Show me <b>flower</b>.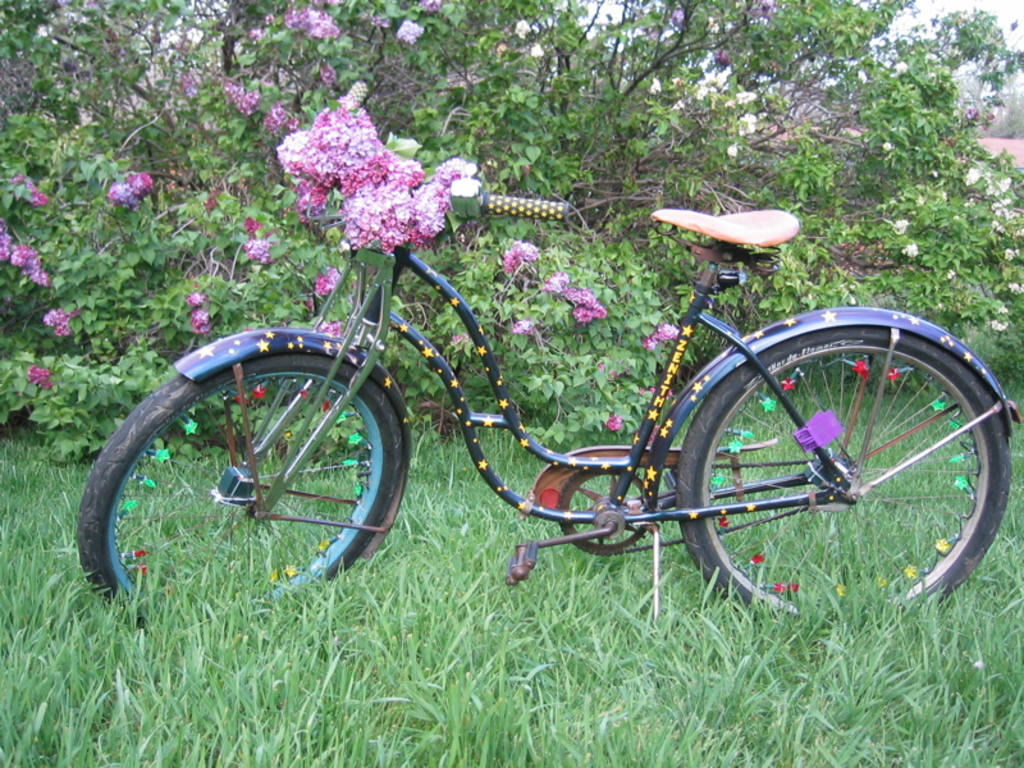
<b>flower</b> is here: 996 315 1005 329.
